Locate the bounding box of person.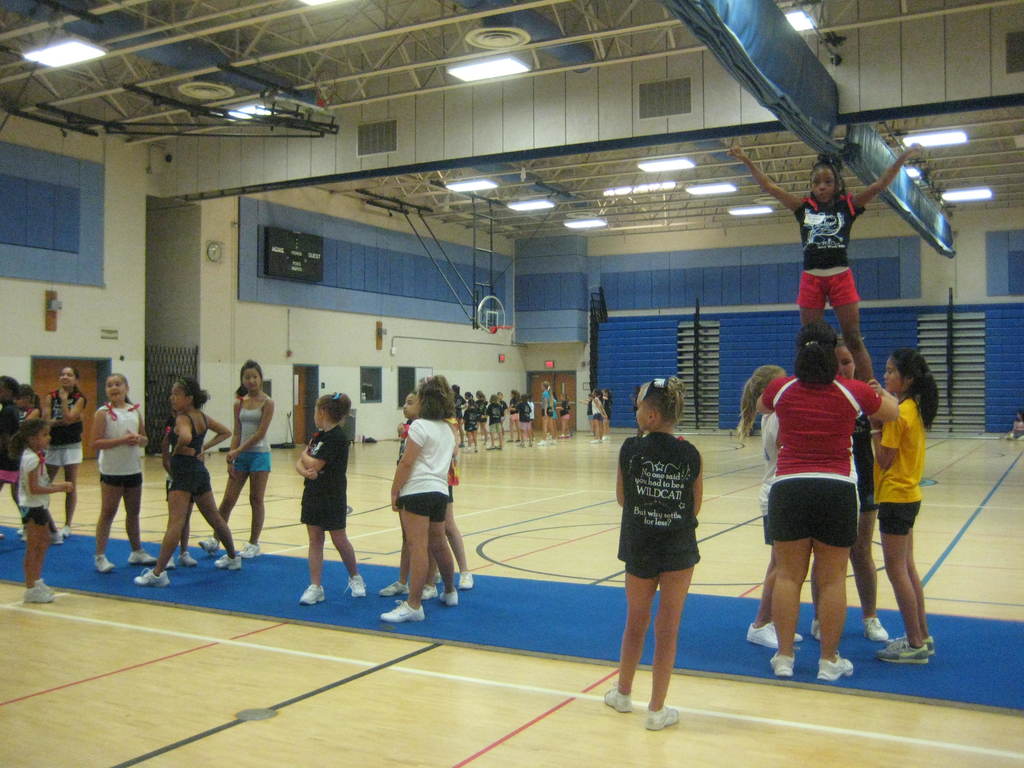
Bounding box: select_region(14, 417, 67, 600).
